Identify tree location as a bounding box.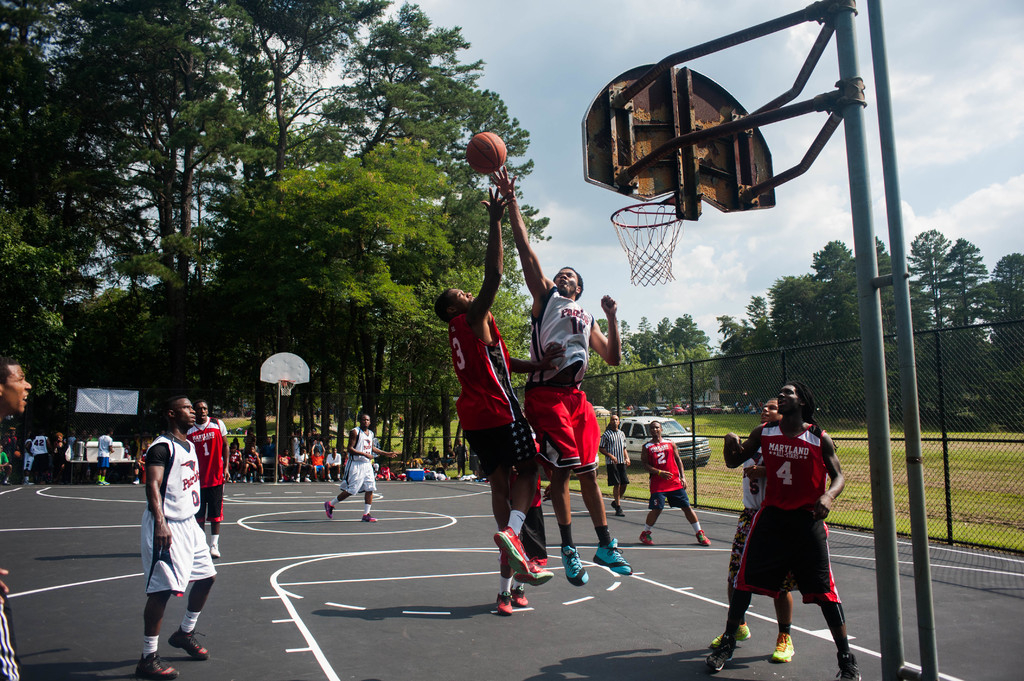
[left=714, top=312, right=748, bottom=409].
